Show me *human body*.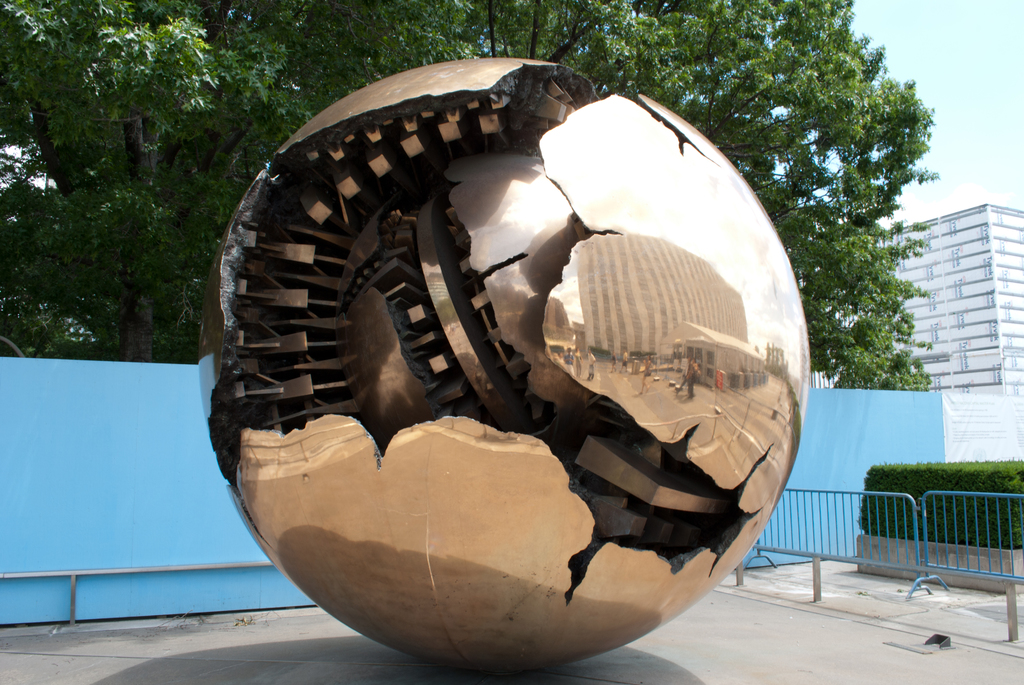
*human body* is here: detection(611, 354, 617, 372).
